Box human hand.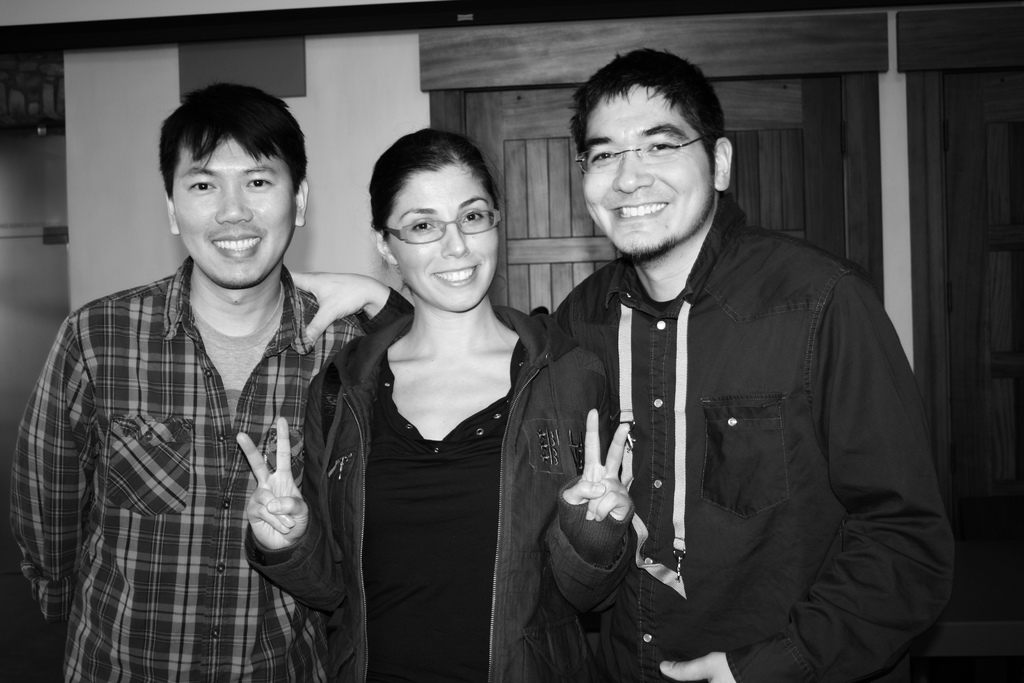
<region>289, 269, 378, 350</region>.
